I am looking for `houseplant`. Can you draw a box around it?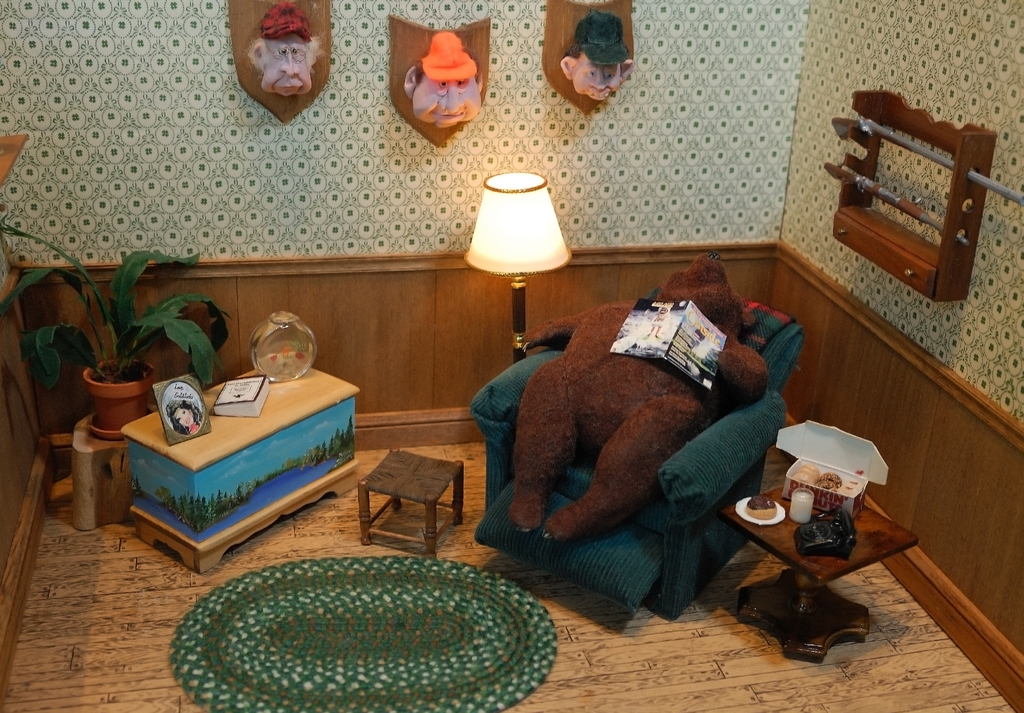
Sure, the bounding box is crop(0, 209, 228, 436).
